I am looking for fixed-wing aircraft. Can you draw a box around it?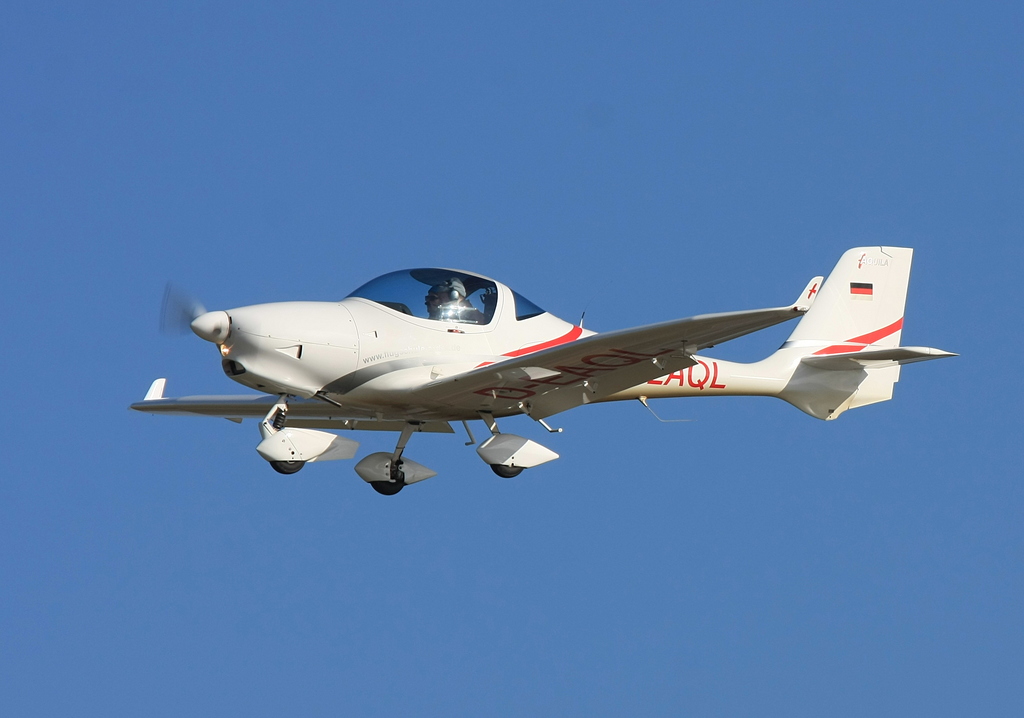
Sure, the bounding box is 121/250/984/487.
